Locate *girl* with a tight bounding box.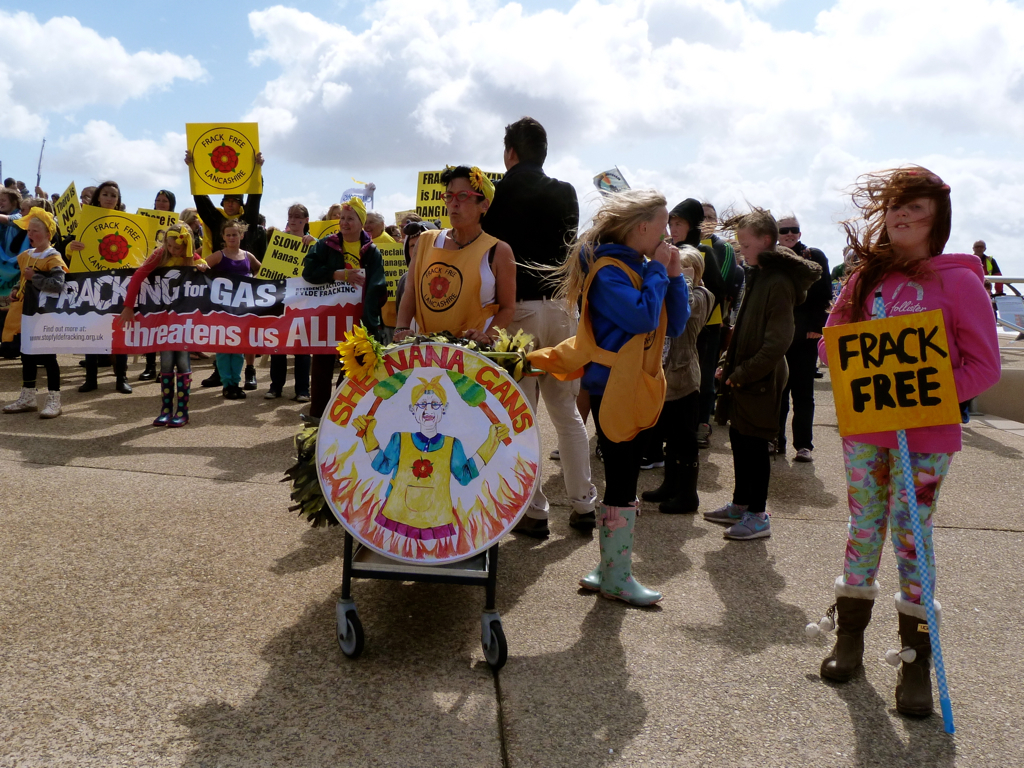
x1=817 y1=164 x2=1015 y2=717.
